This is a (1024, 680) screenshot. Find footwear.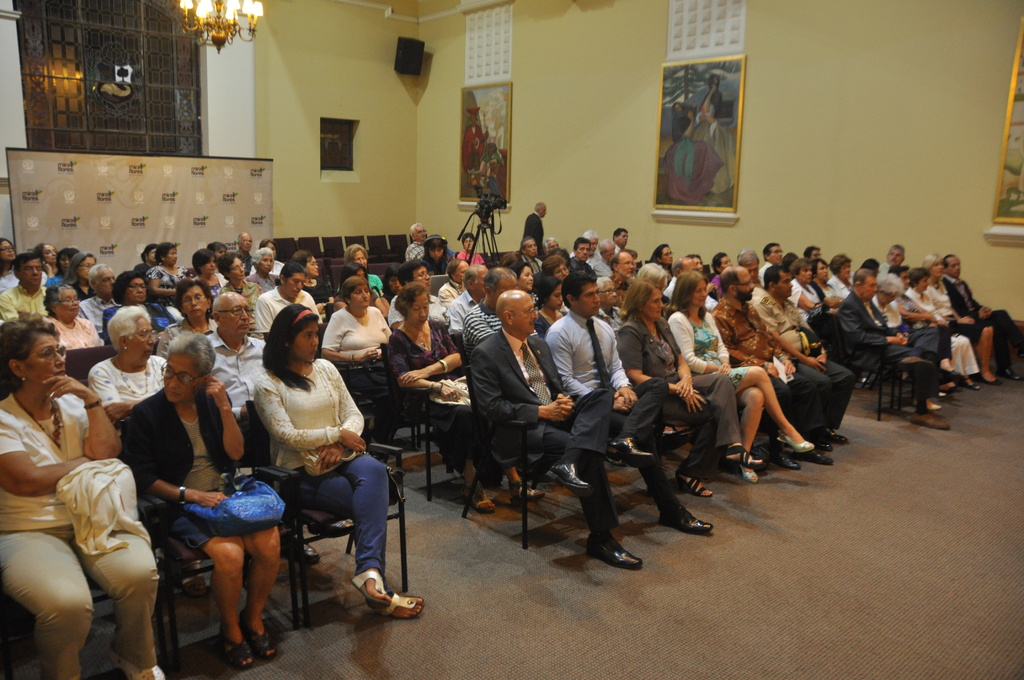
Bounding box: [180, 558, 206, 593].
